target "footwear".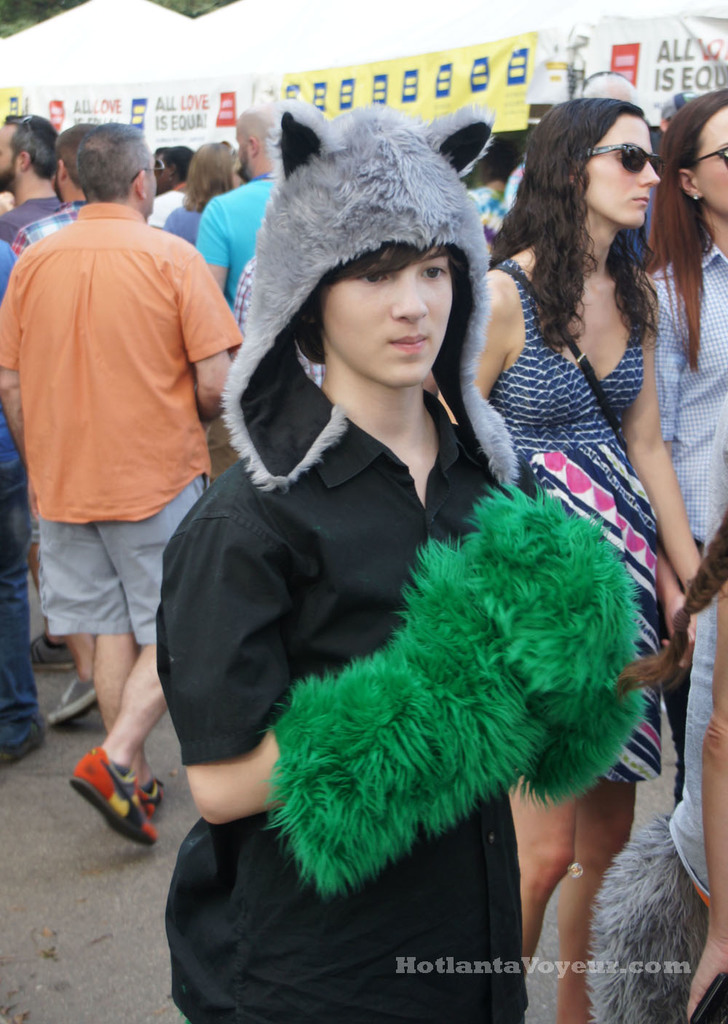
Target region: <box>0,726,40,770</box>.
